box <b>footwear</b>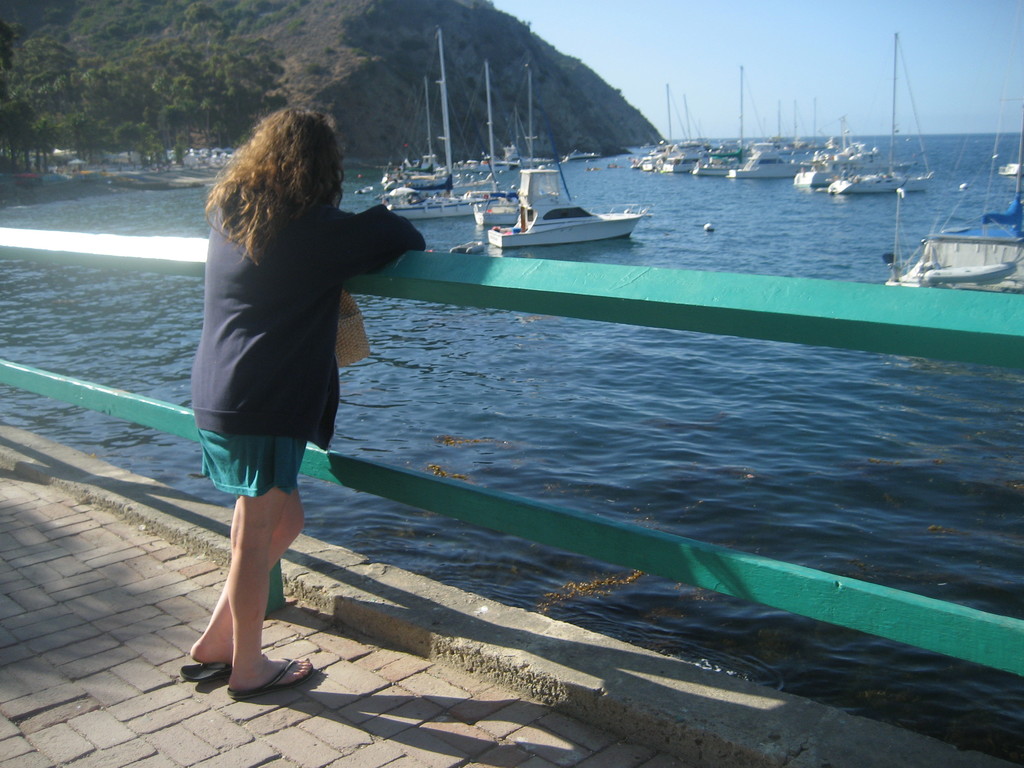
pyautogui.locateOnScreen(179, 653, 231, 685)
